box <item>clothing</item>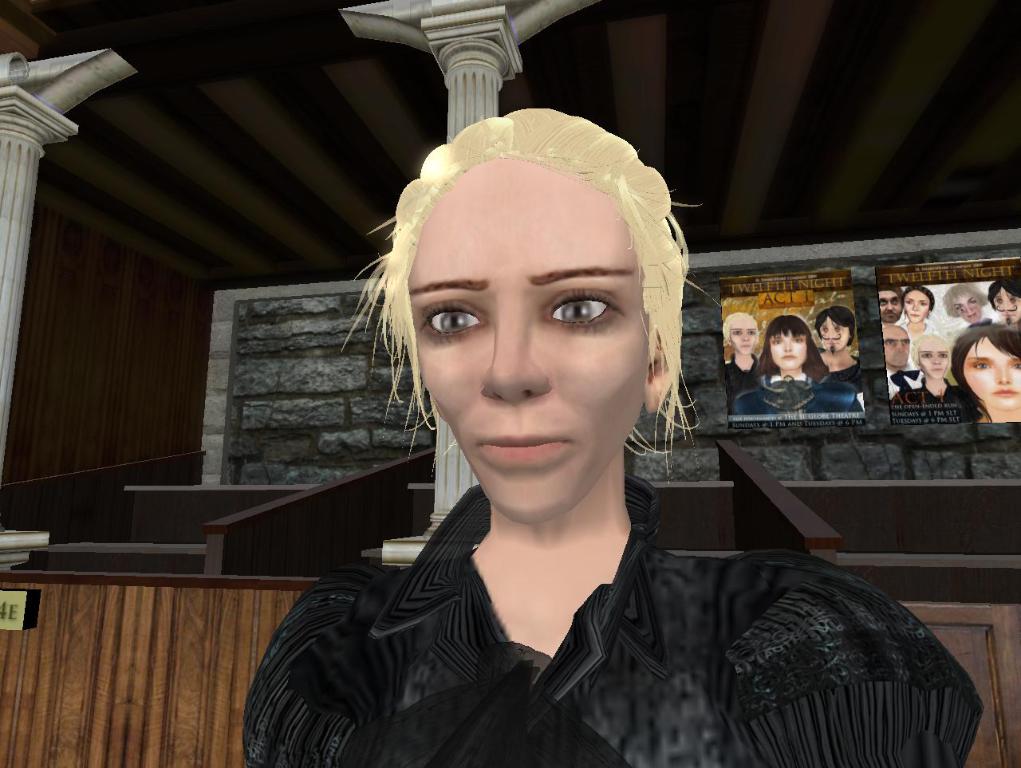
Rect(822, 347, 870, 389)
